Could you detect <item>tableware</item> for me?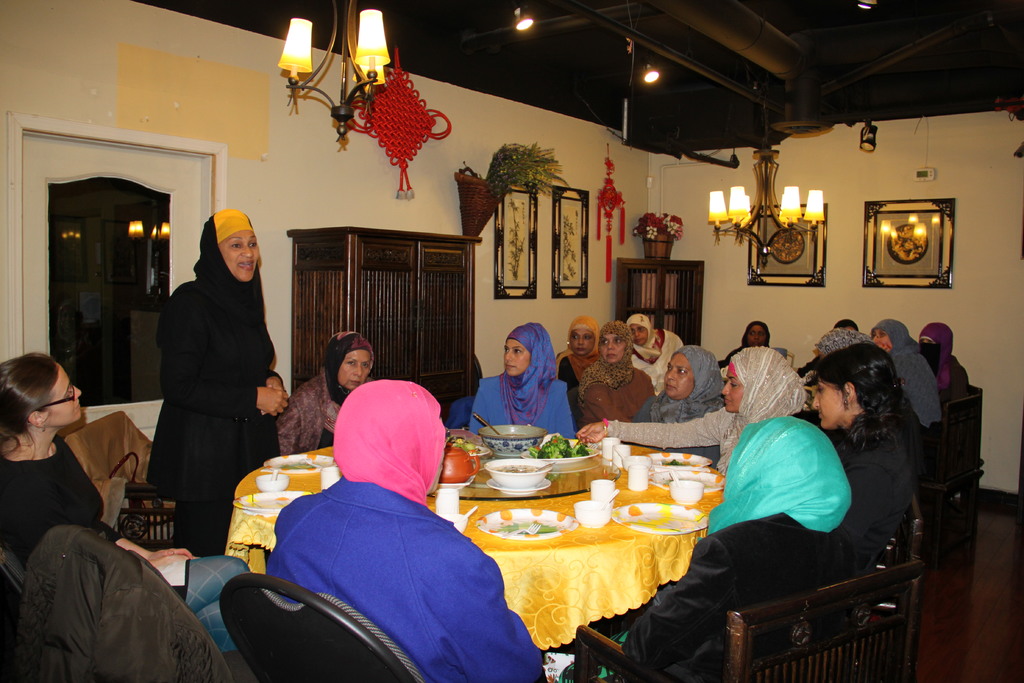
Detection result: x1=477, y1=422, x2=547, y2=455.
